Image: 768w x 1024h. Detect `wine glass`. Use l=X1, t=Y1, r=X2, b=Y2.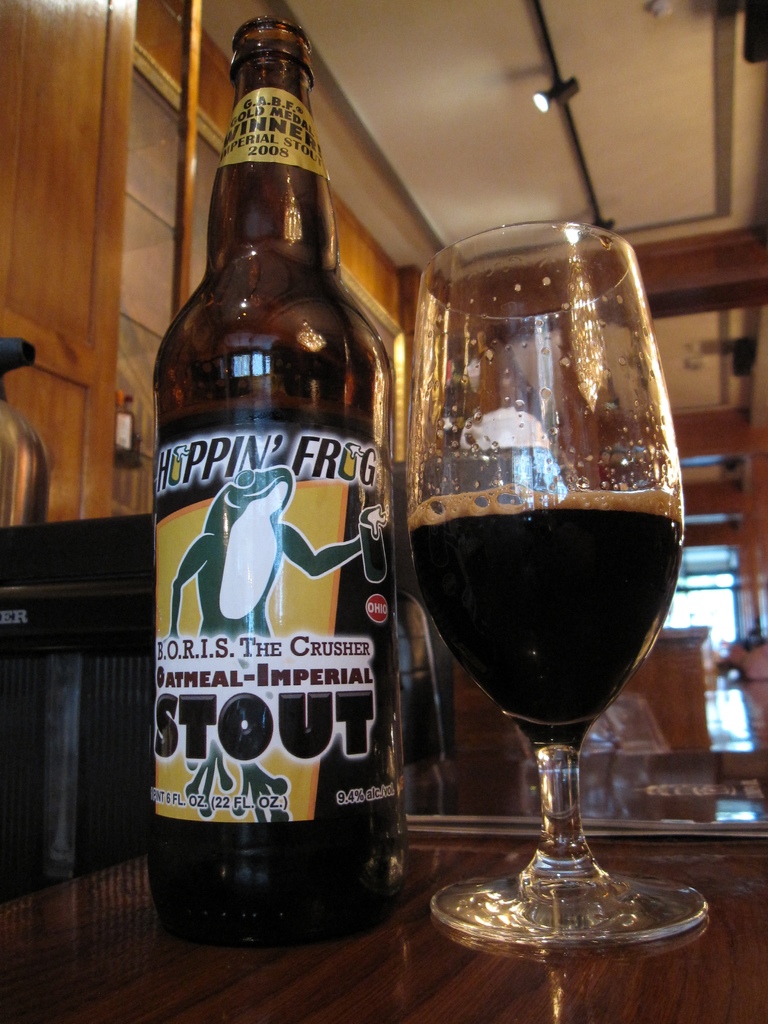
l=400, t=236, r=713, b=949.
